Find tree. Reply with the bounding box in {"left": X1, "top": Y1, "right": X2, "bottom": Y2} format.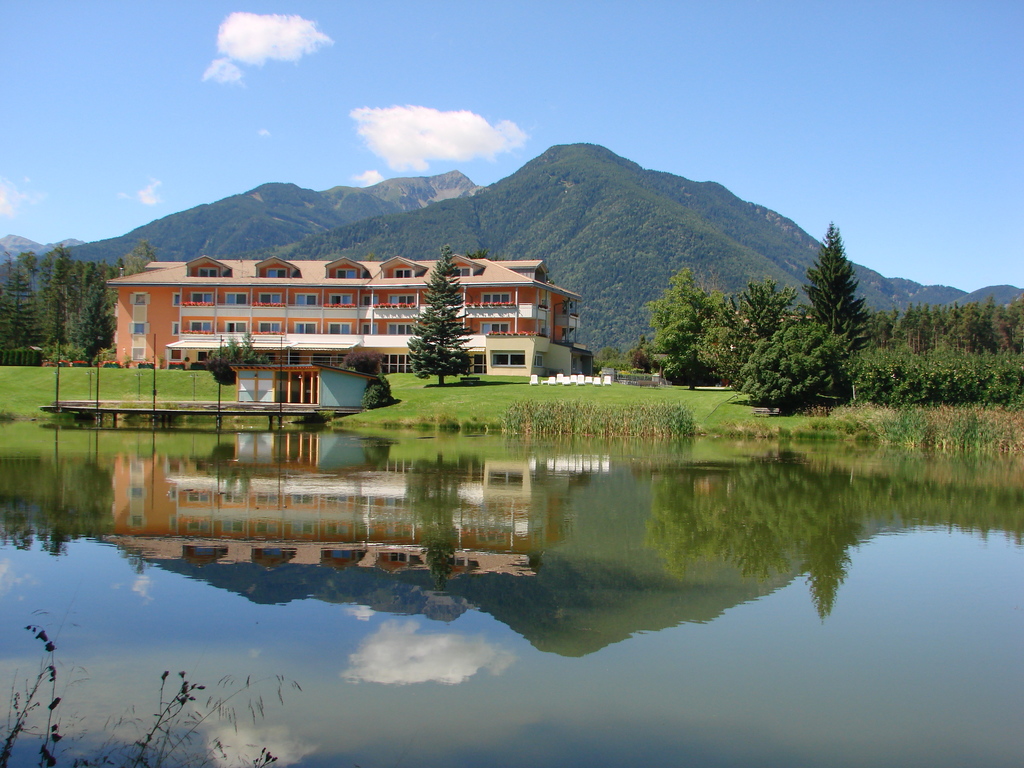
{"left": 805, "top": 206, "right": 876, "bottom": 358}.
